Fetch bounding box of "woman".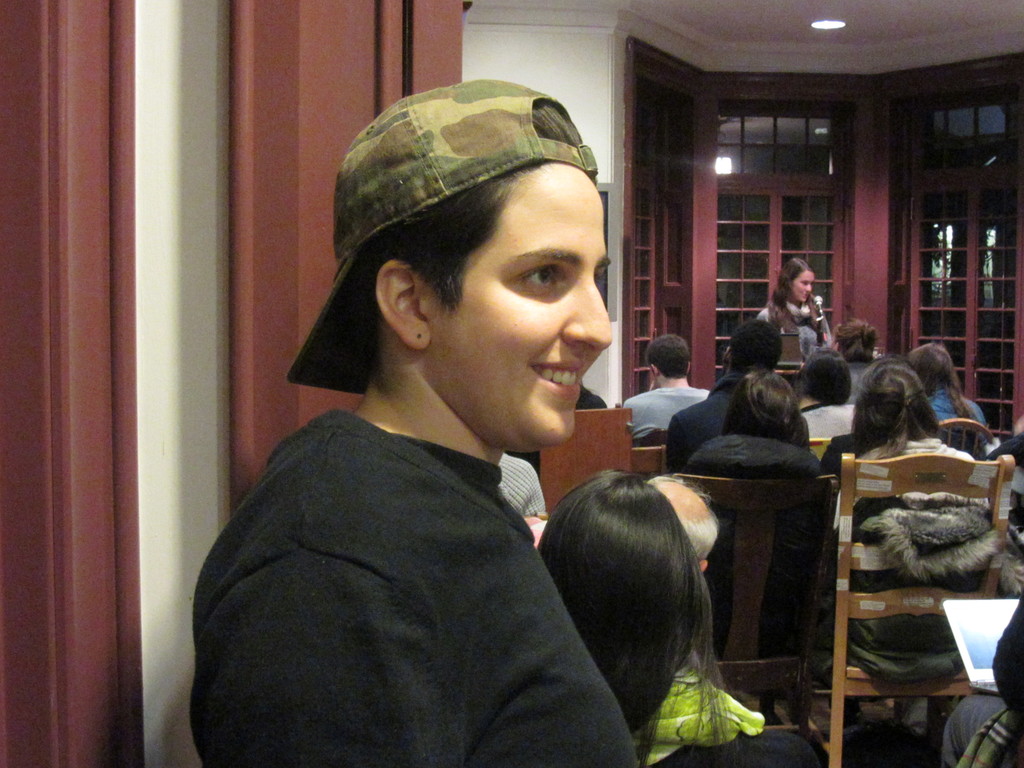
Bbox: 526:459:840:767.
